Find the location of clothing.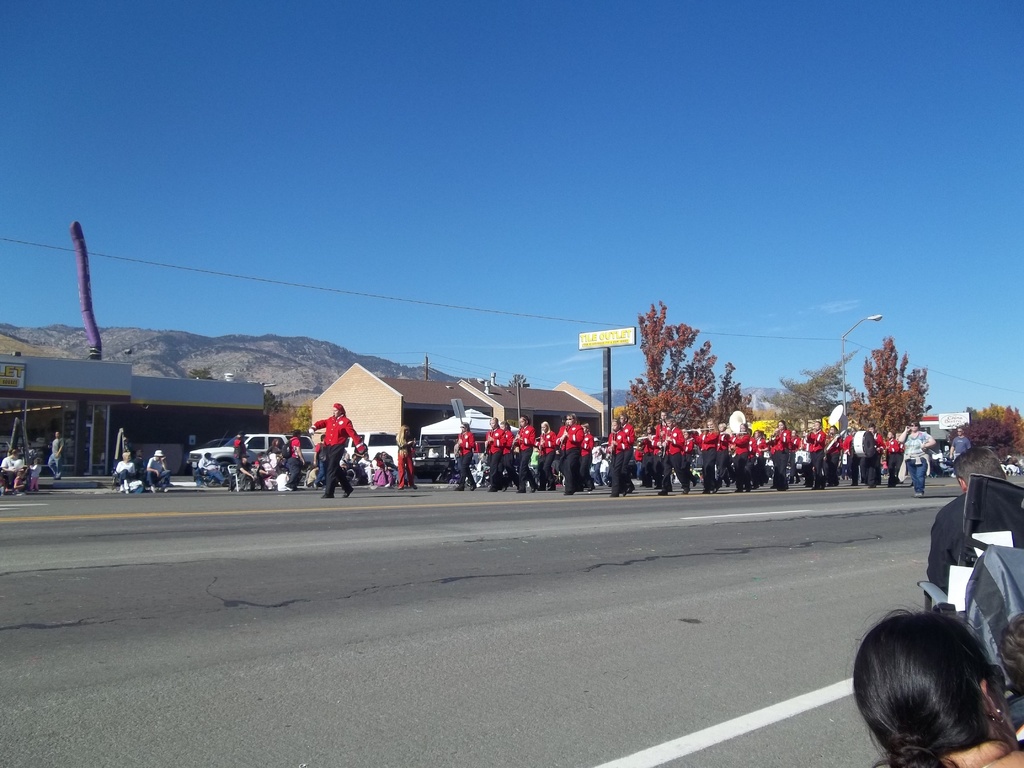
Location: box(399, 441, 417, 487).
